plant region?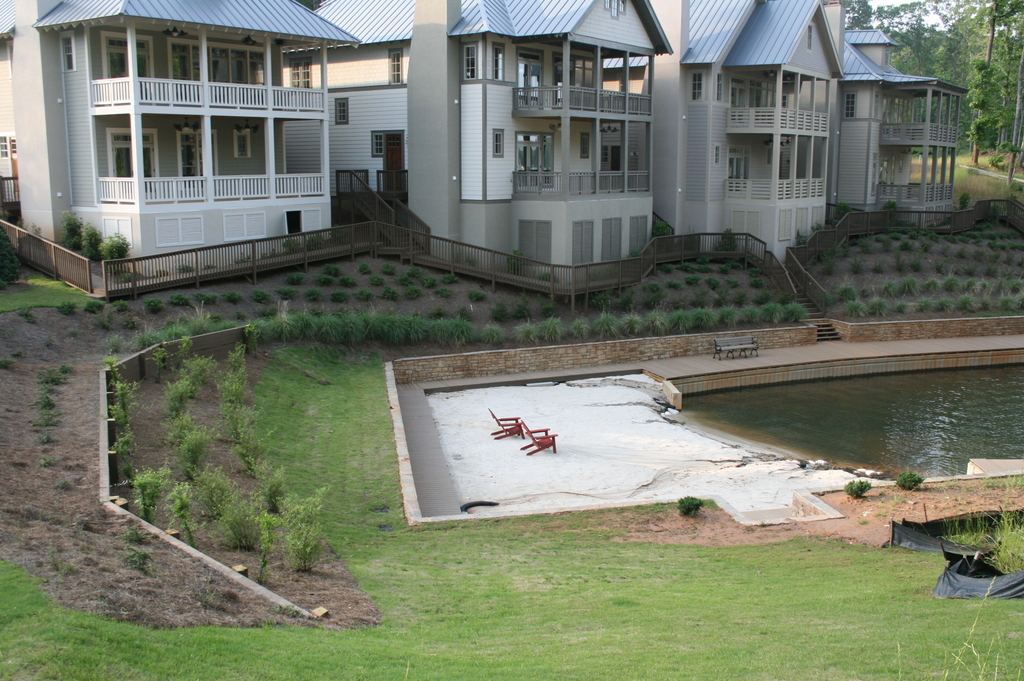
(x1=173, y1=266, x2=195, y2=275)
